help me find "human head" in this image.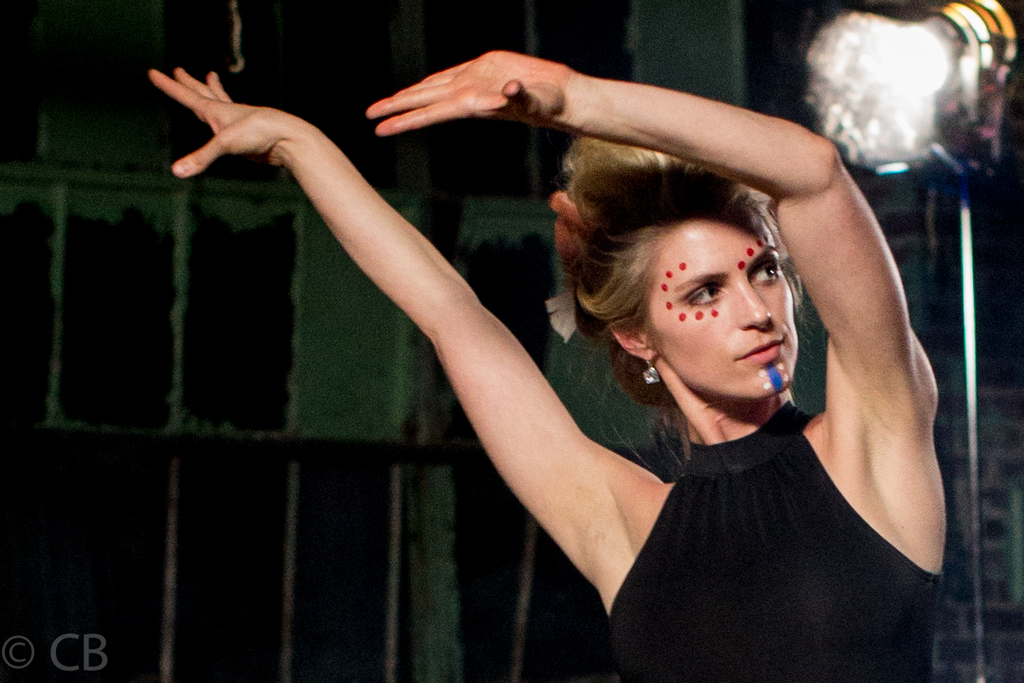
Found it: (554,112,799,416).
